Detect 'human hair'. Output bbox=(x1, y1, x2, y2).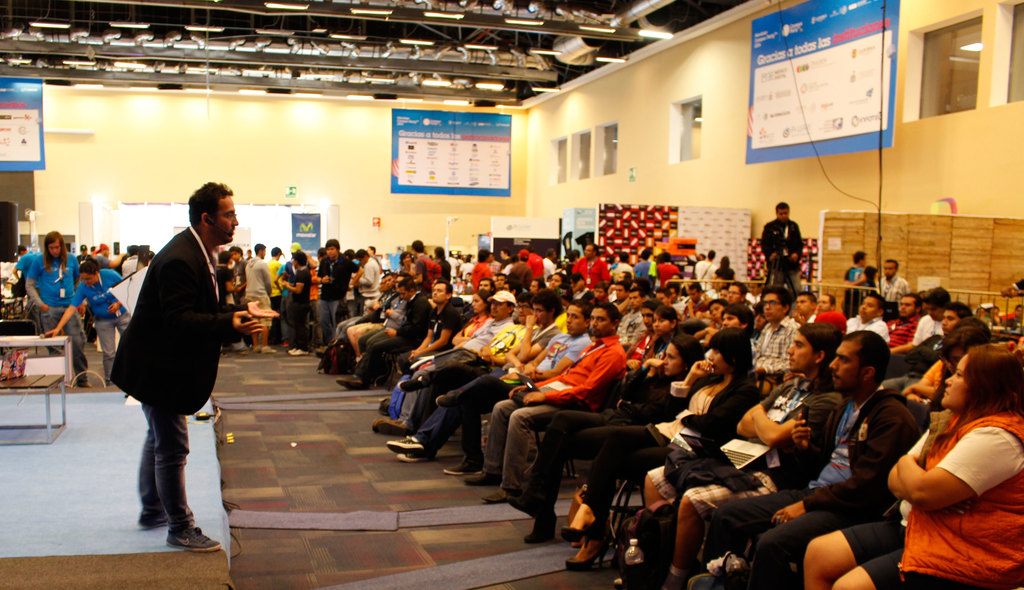
bbox=(502, 279, 522, 298).
